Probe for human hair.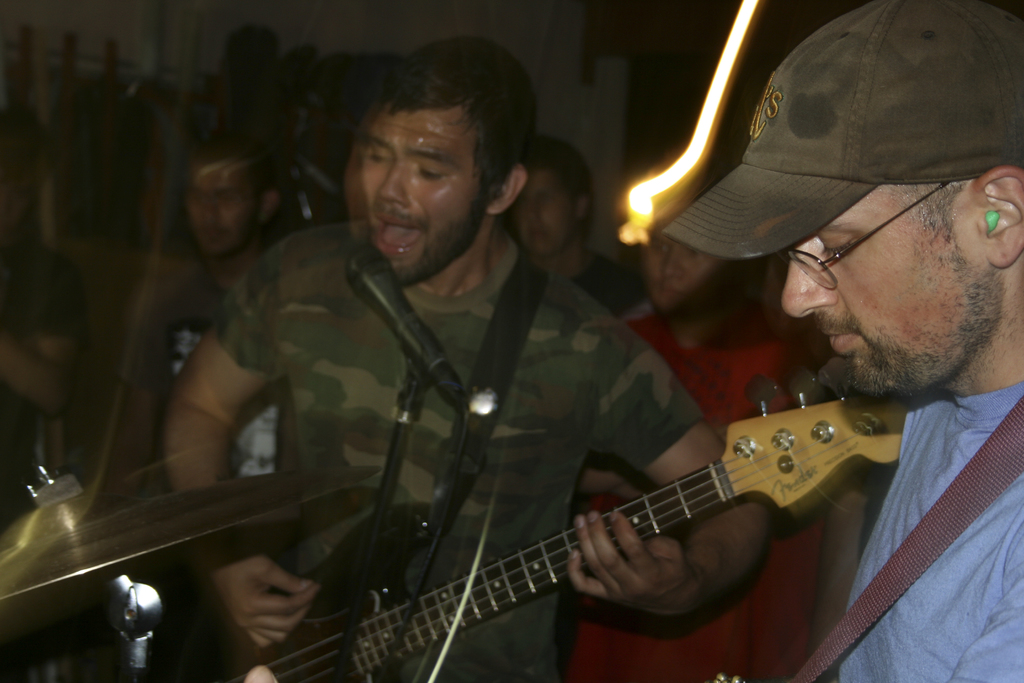
Probe result: 883 176 978 243.
